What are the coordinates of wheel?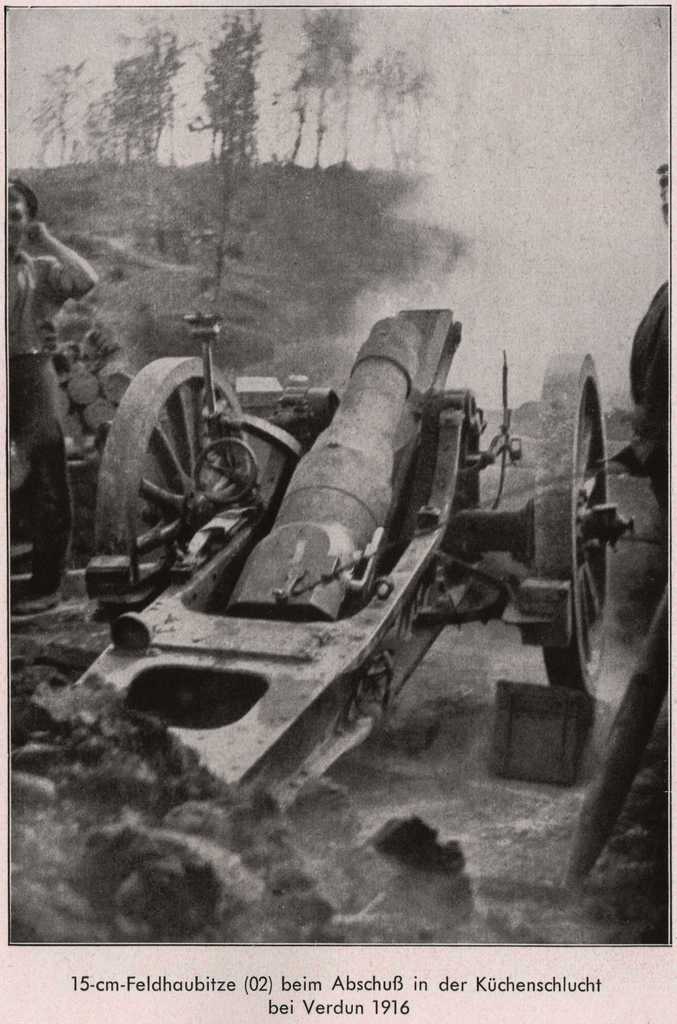
detection(93, 365, 256, 566).
